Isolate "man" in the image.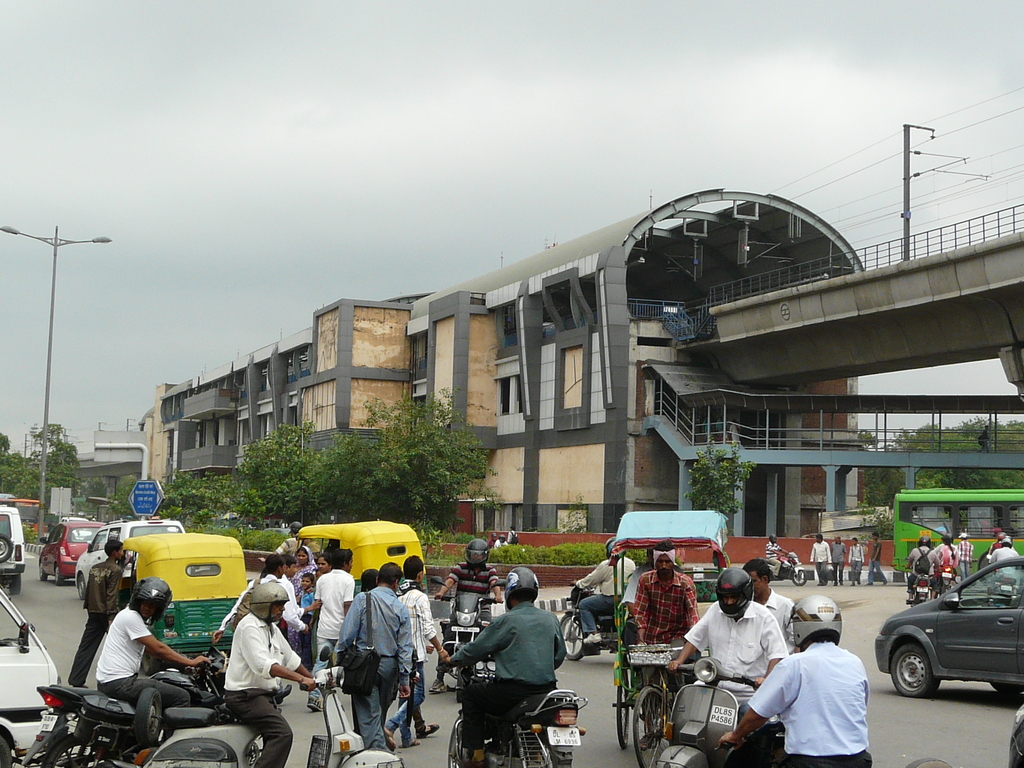
Isolated region: rect(637, 542, 700, 694).
